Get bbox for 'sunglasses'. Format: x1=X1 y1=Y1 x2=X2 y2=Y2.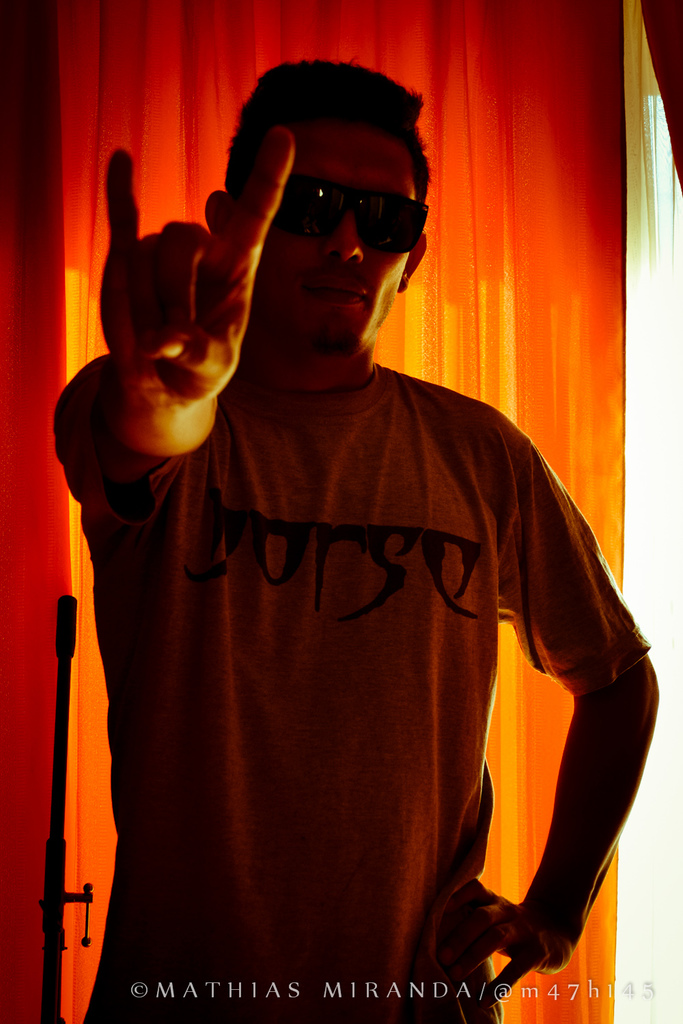
x1=270 y1=171 x2=429 y2=264.
